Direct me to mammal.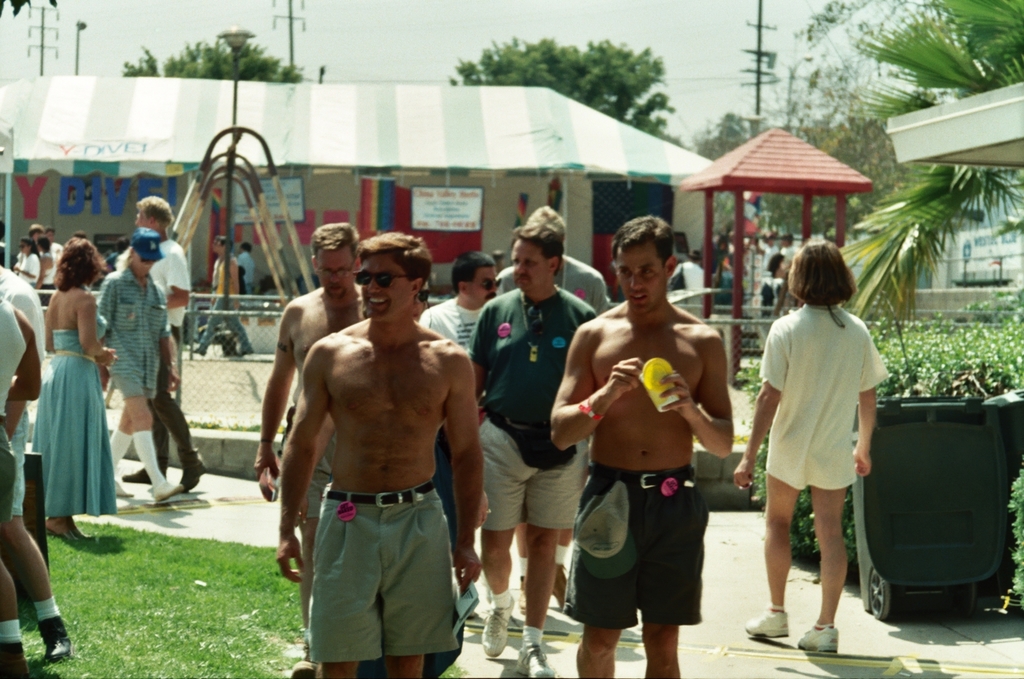
Direction: 493 211 608 615.
